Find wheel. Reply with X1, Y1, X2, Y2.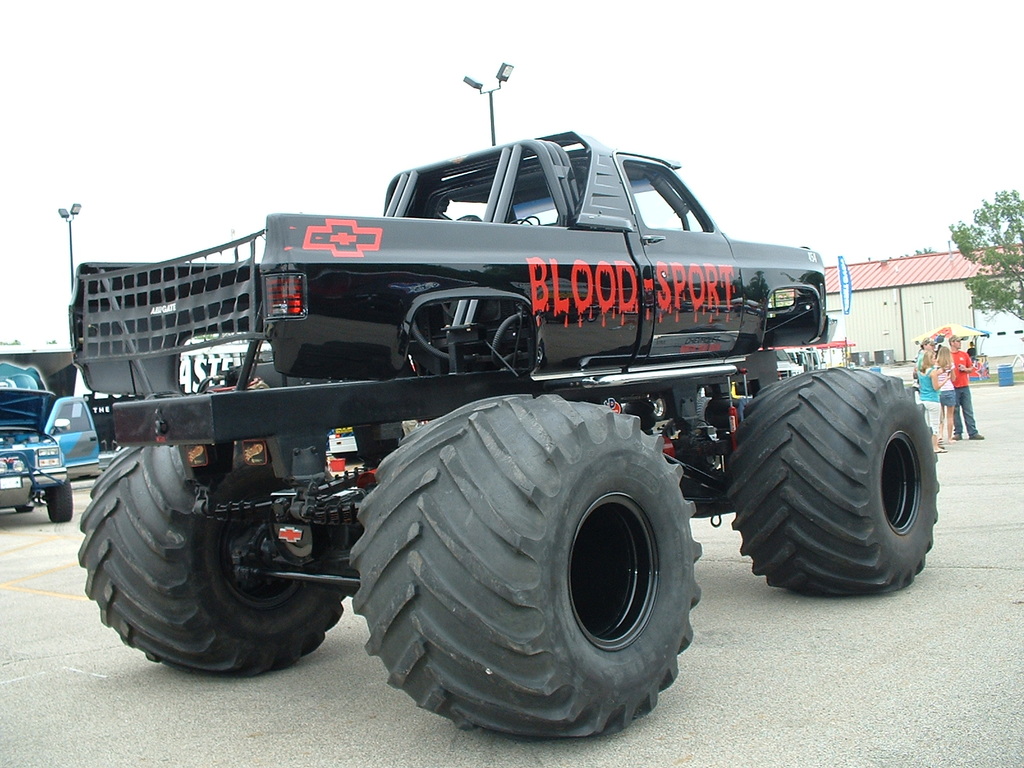
344, 419, 707, 740.
